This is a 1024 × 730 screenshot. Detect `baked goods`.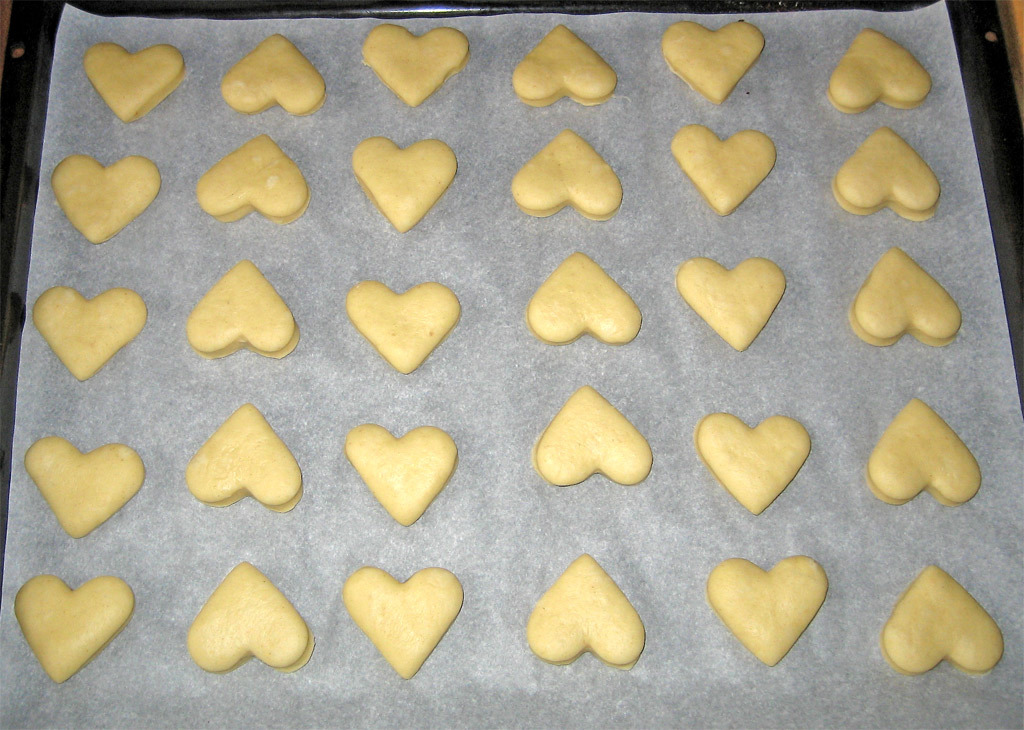
bbox=(29, 287, 147, 383).
